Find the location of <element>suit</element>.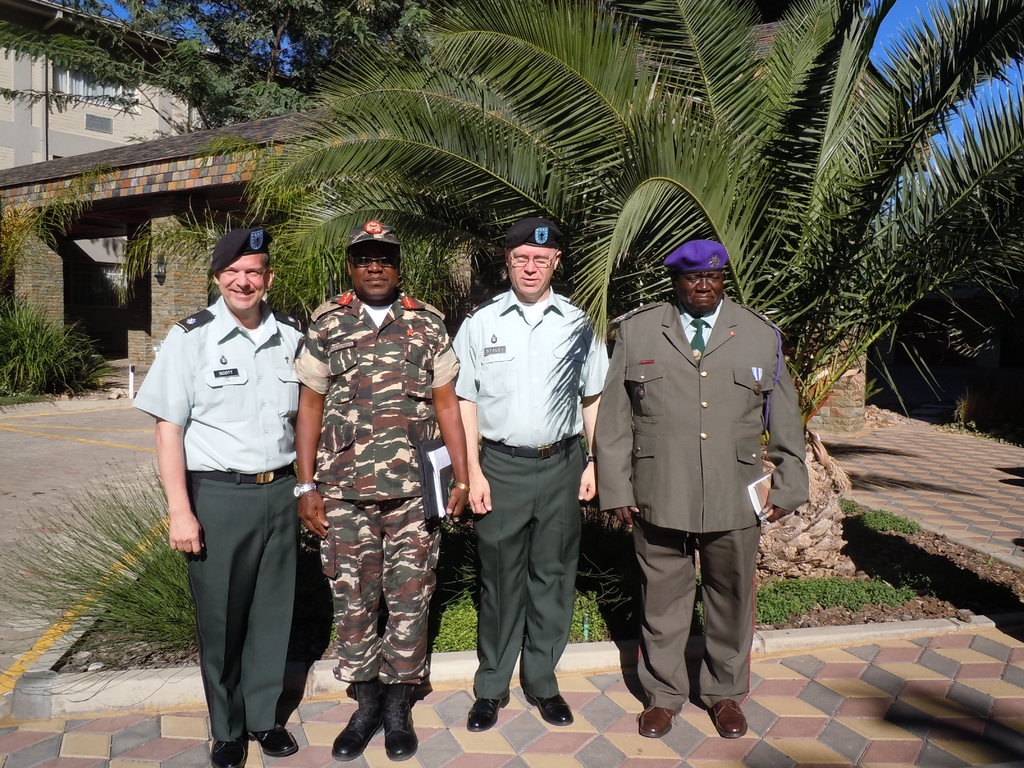
Location: box=[596, 292, 810, 713].
